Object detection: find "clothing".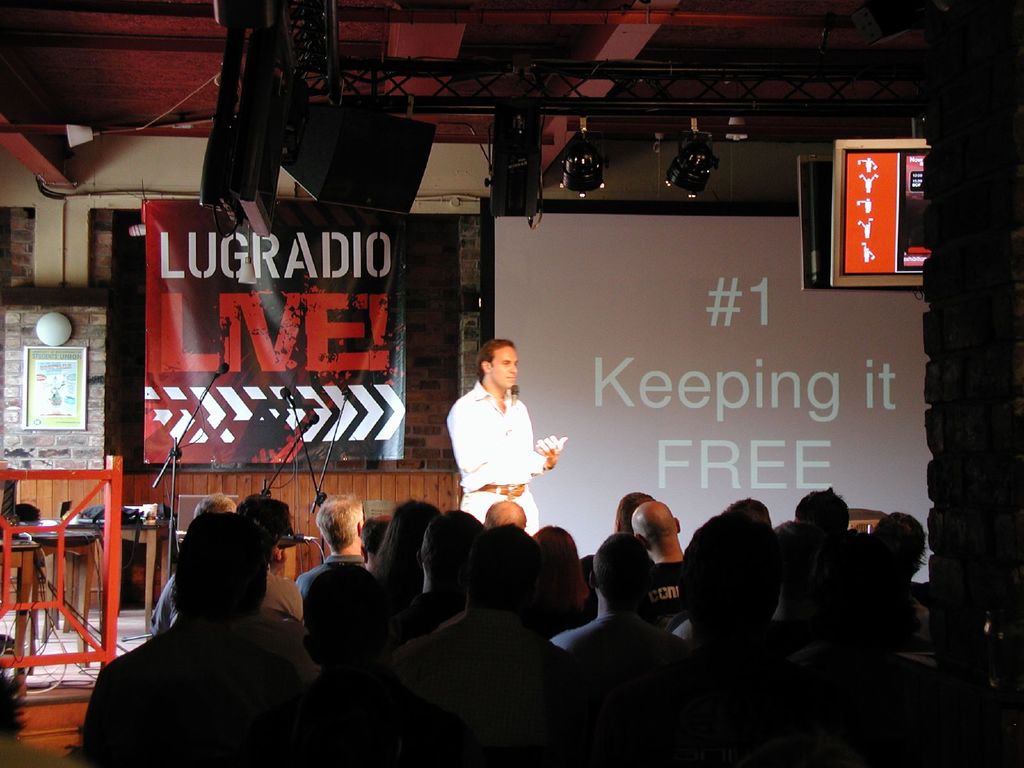
444:380:541:540.
